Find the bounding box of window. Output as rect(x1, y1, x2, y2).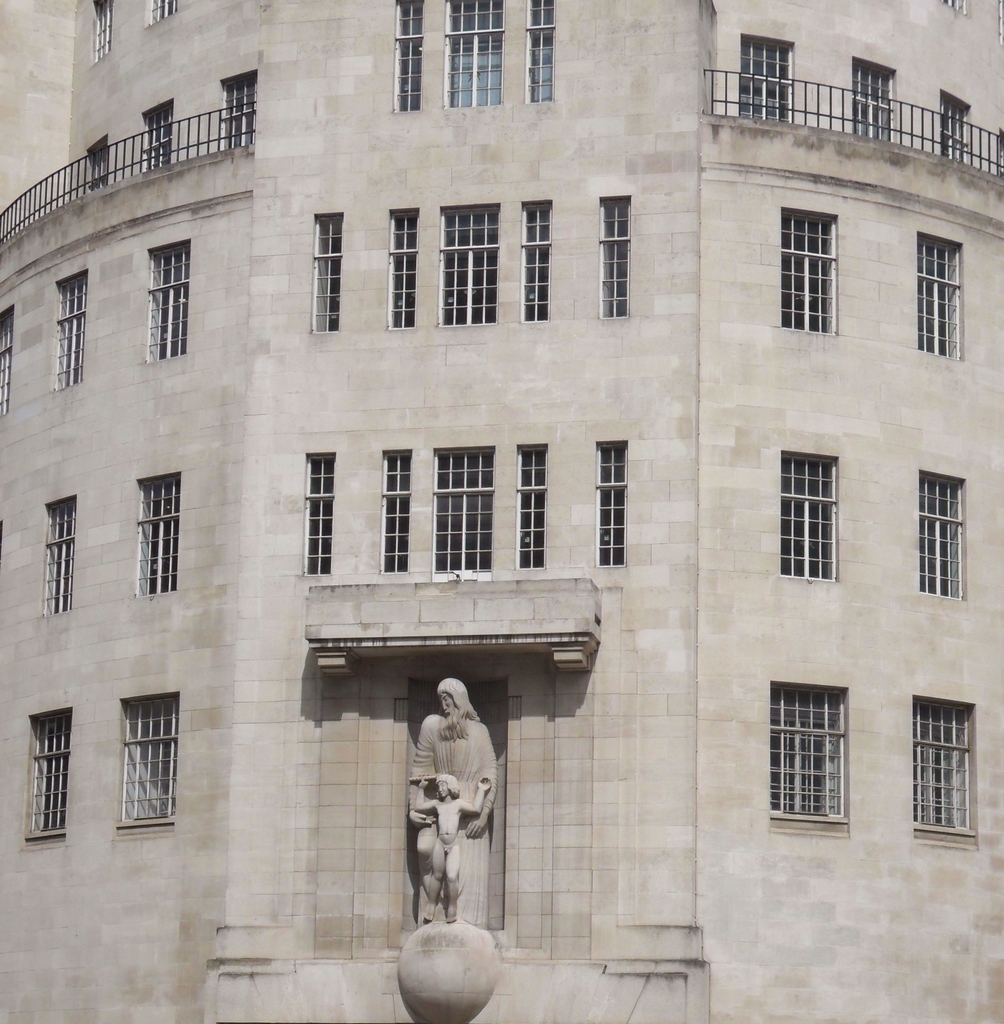
rect(389, 198, 417, 335).
